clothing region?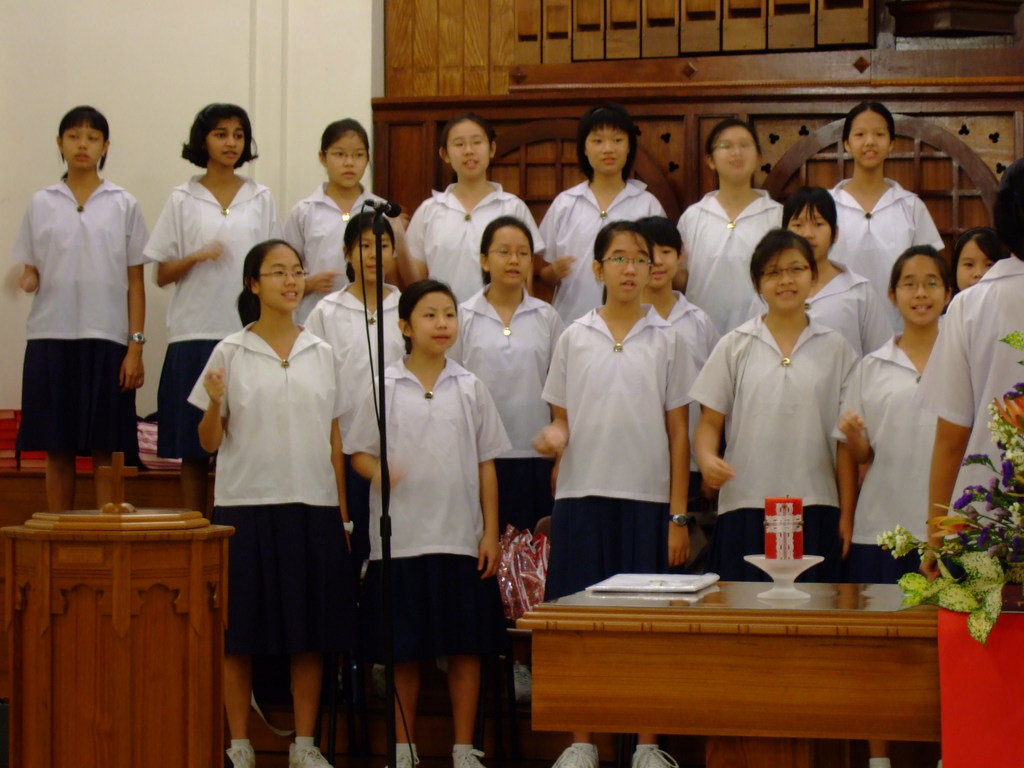
rect(281, 179, 384, 327)
